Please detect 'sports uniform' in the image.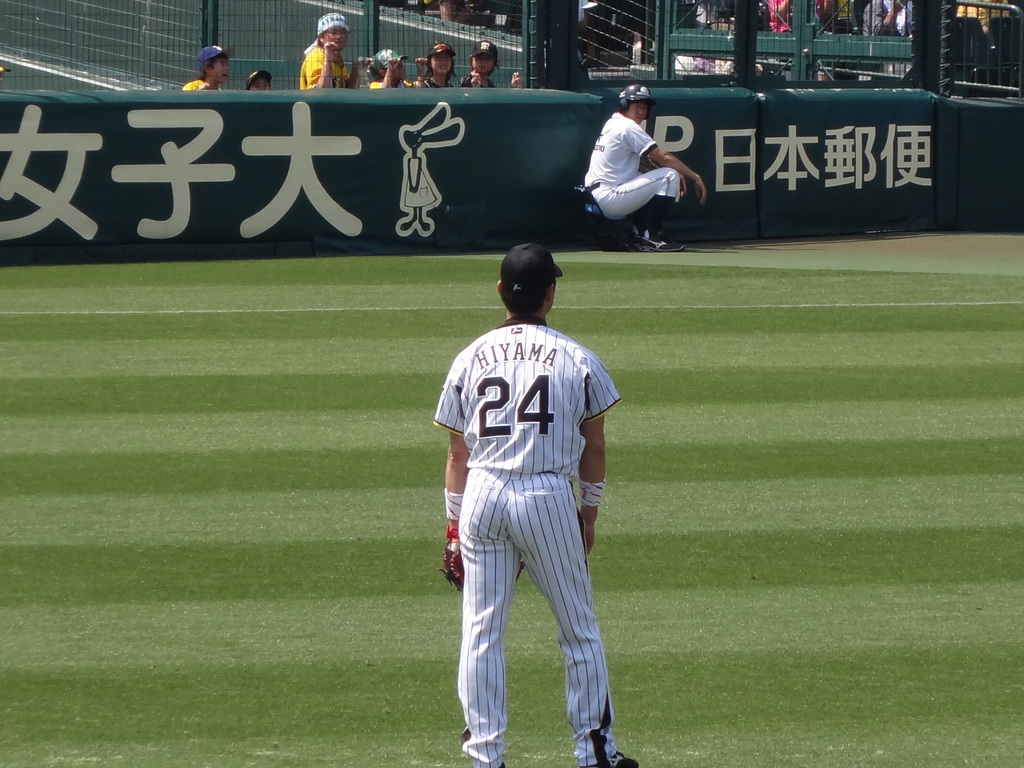
(x1=296, y1=40, x2=346, y2=92).
